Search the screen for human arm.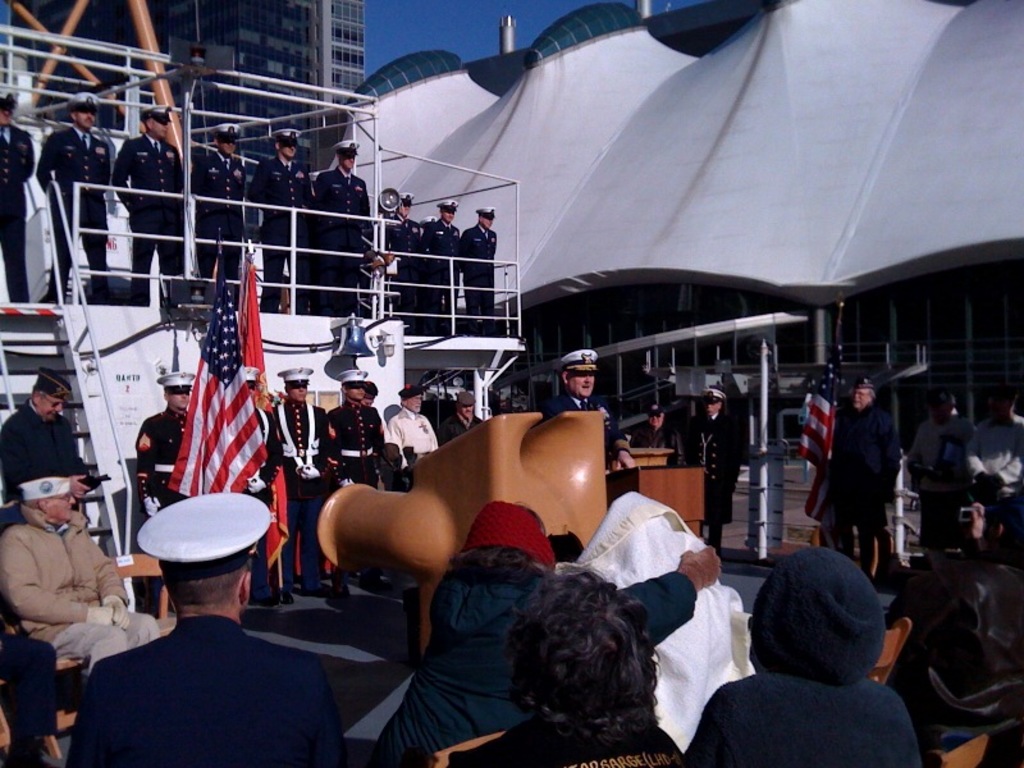
Found at [x1=61, y1=419, x2=101, y2=495].
